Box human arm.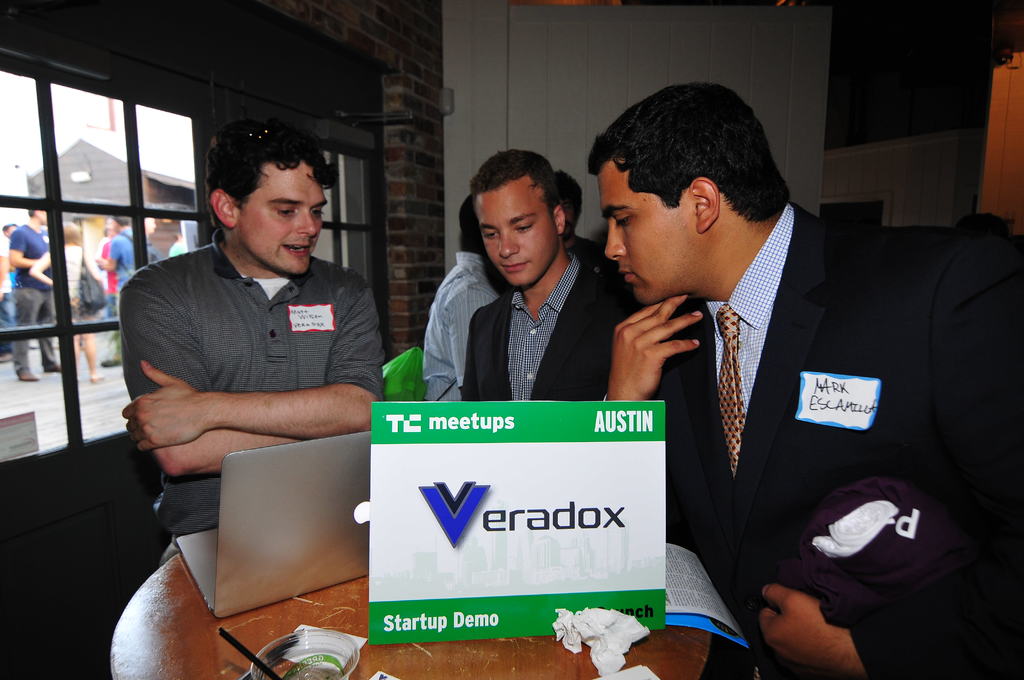
crop(89, 234, 123, 266).
